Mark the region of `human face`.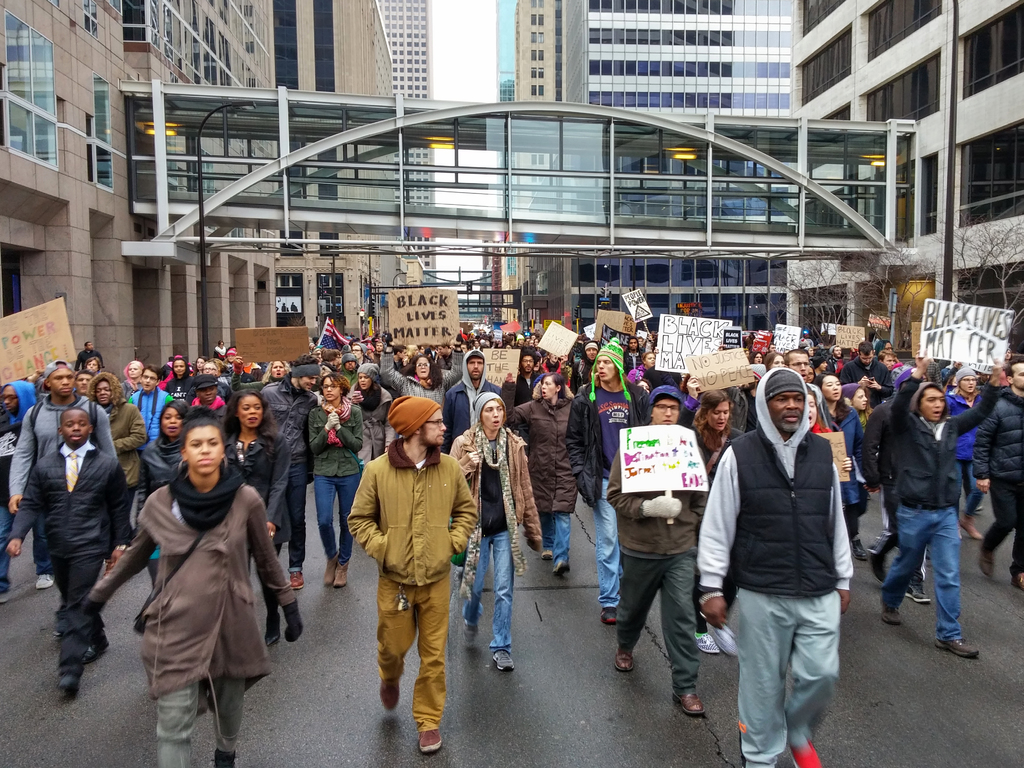
Region: l=522, t=354, r=536, b=375.
